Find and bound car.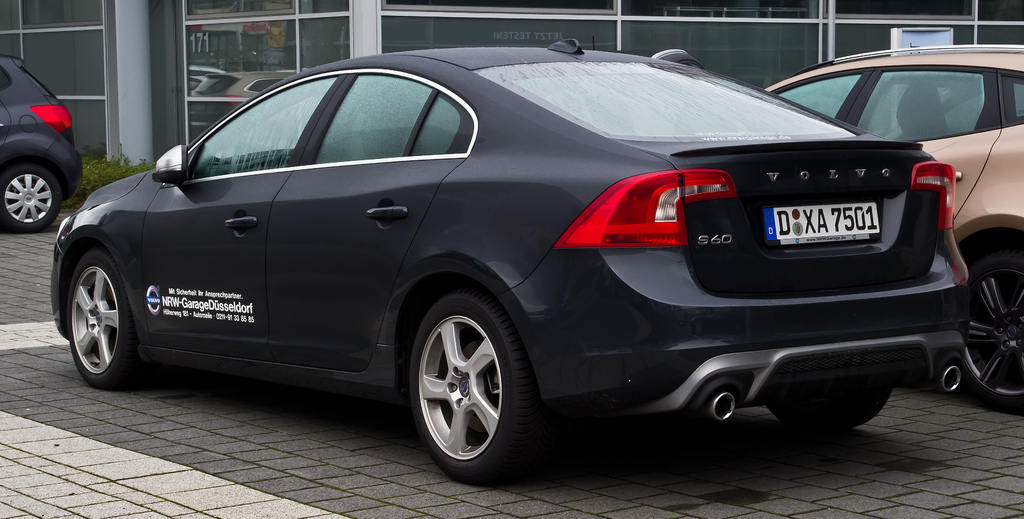
Bound: x1=765, y1=44, x2=1023, y2=412.
